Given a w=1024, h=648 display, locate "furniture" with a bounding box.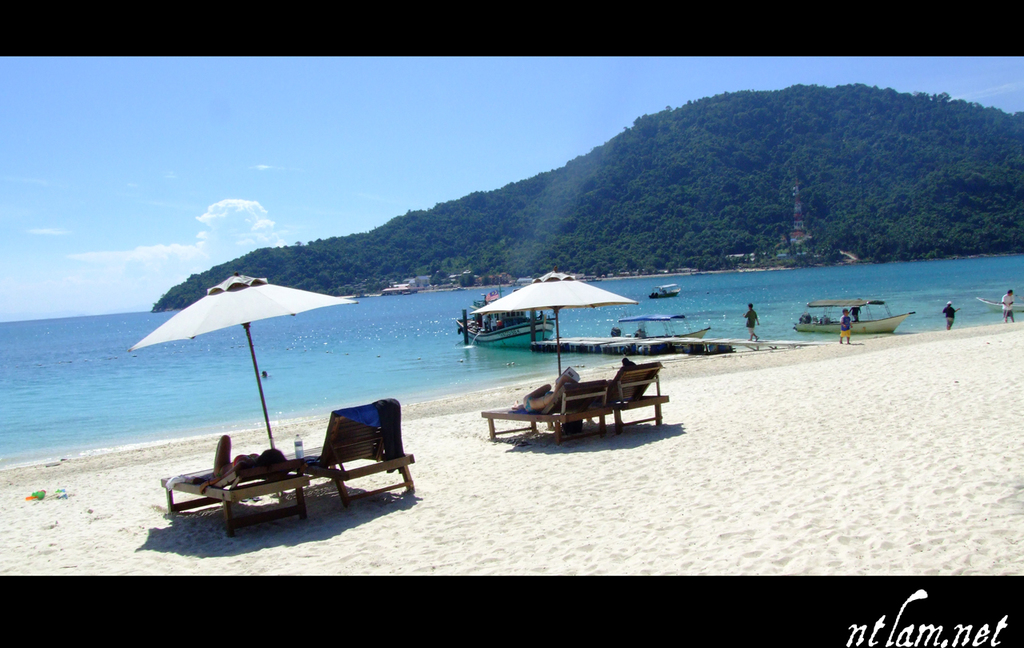
Located: 166 468 310 534.
